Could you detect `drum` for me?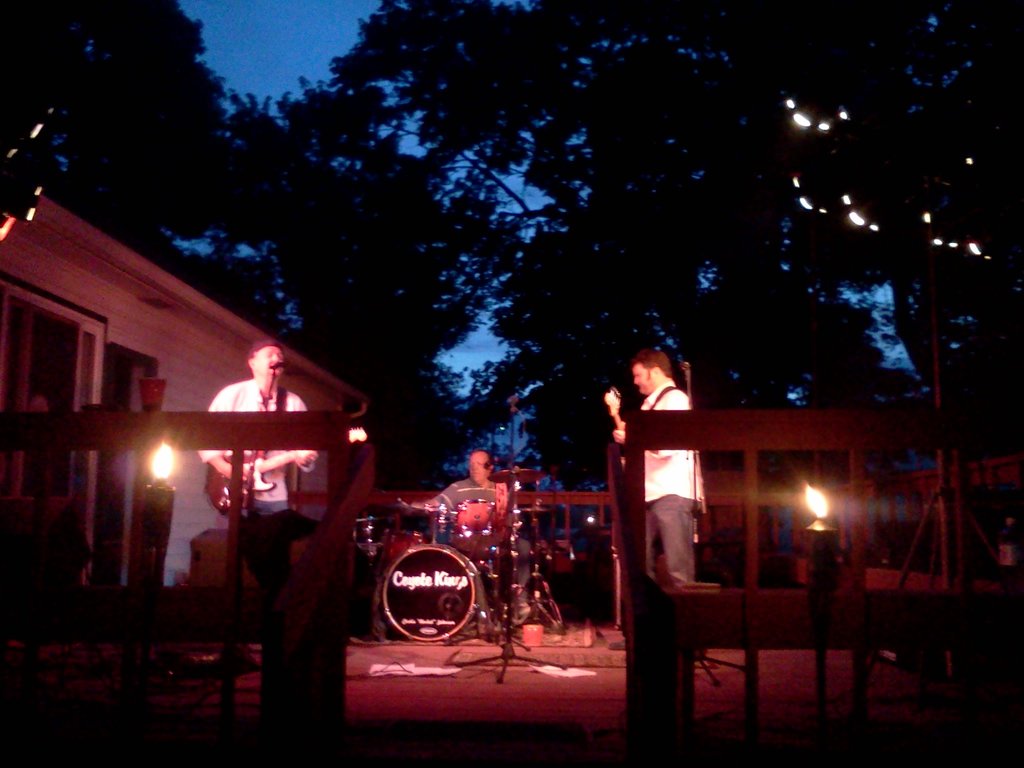
Detection result: crop(376, 540, 492, 641).
